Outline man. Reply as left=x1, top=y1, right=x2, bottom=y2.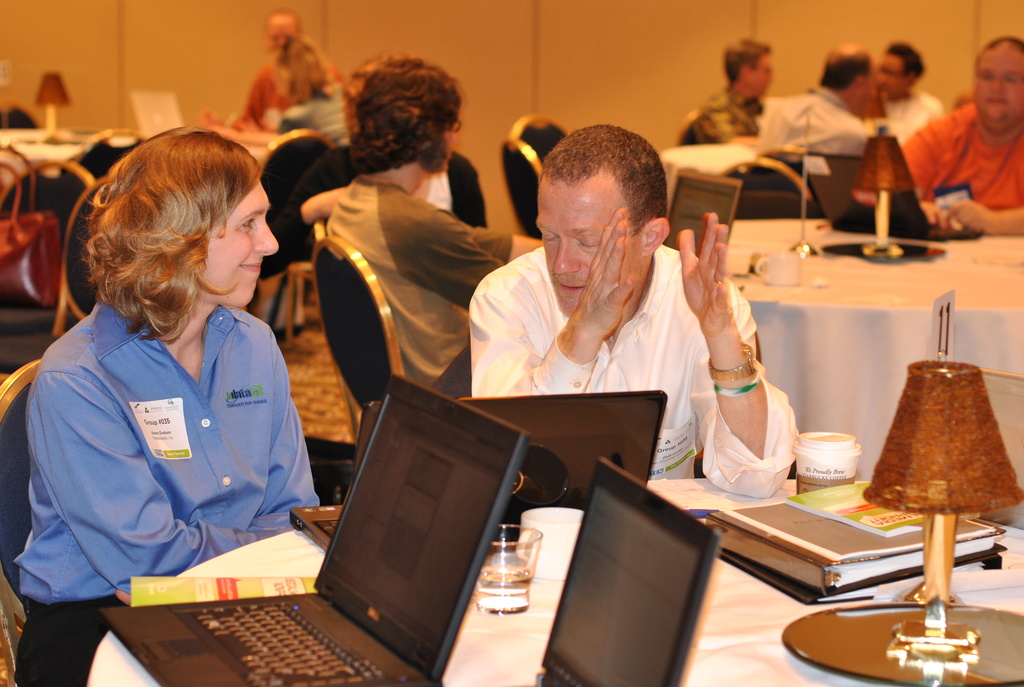
left=900, top=32, right=1023, bottom=232.
